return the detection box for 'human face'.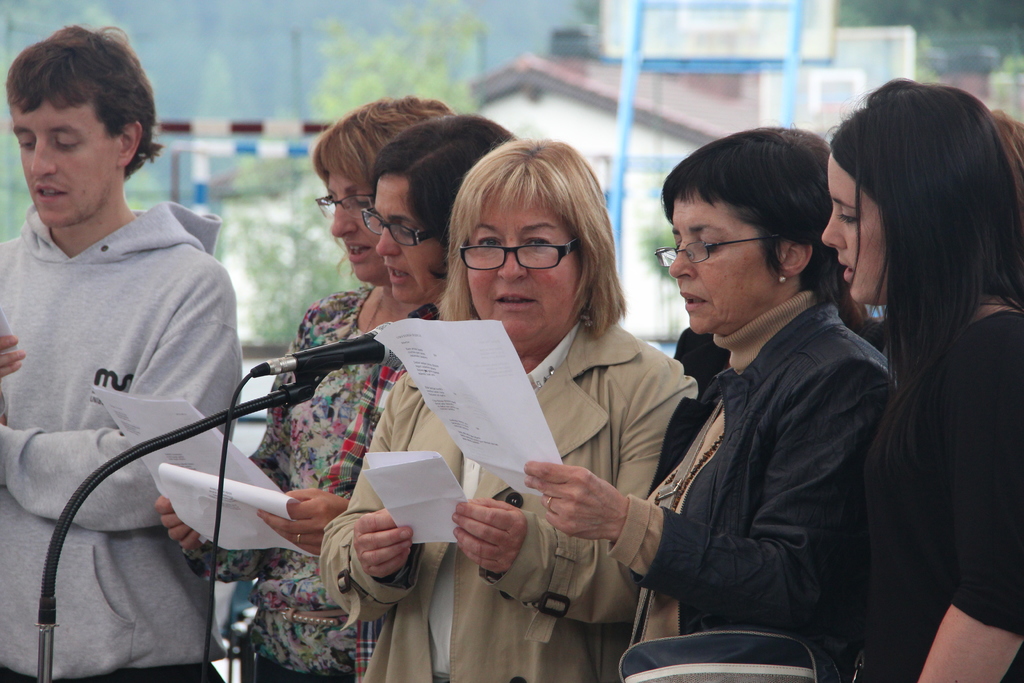
crop(328, 164, 385, 281).
